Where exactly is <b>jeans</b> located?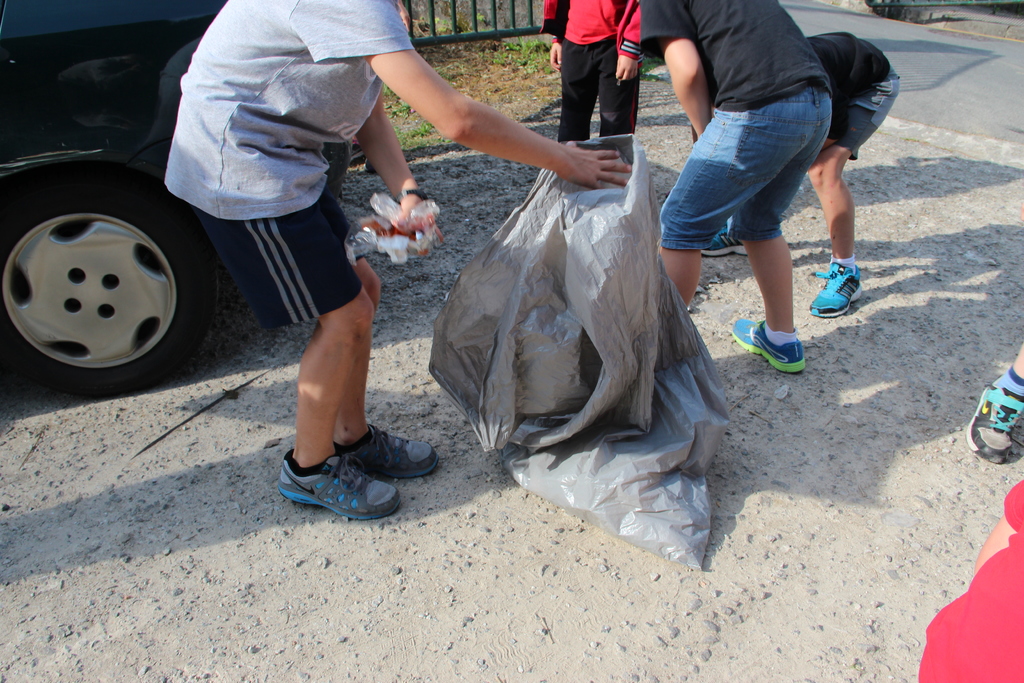
Its bounding box is (556,40,645,149).
